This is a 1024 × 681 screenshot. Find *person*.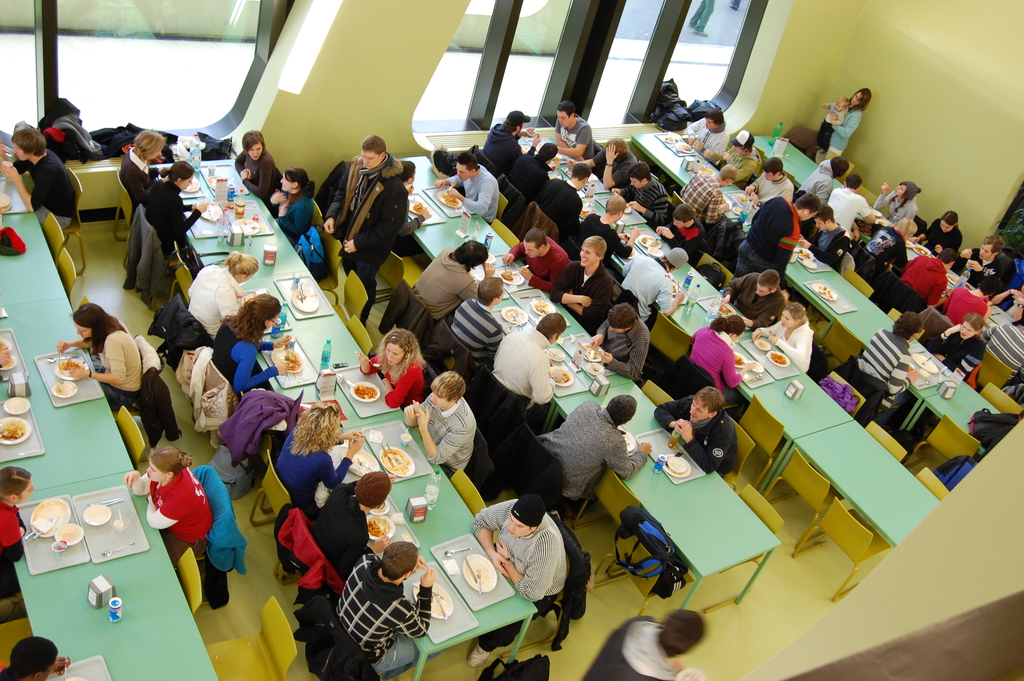
Bounding box: <bbox>589, 136, 641, 194</bbox>.
